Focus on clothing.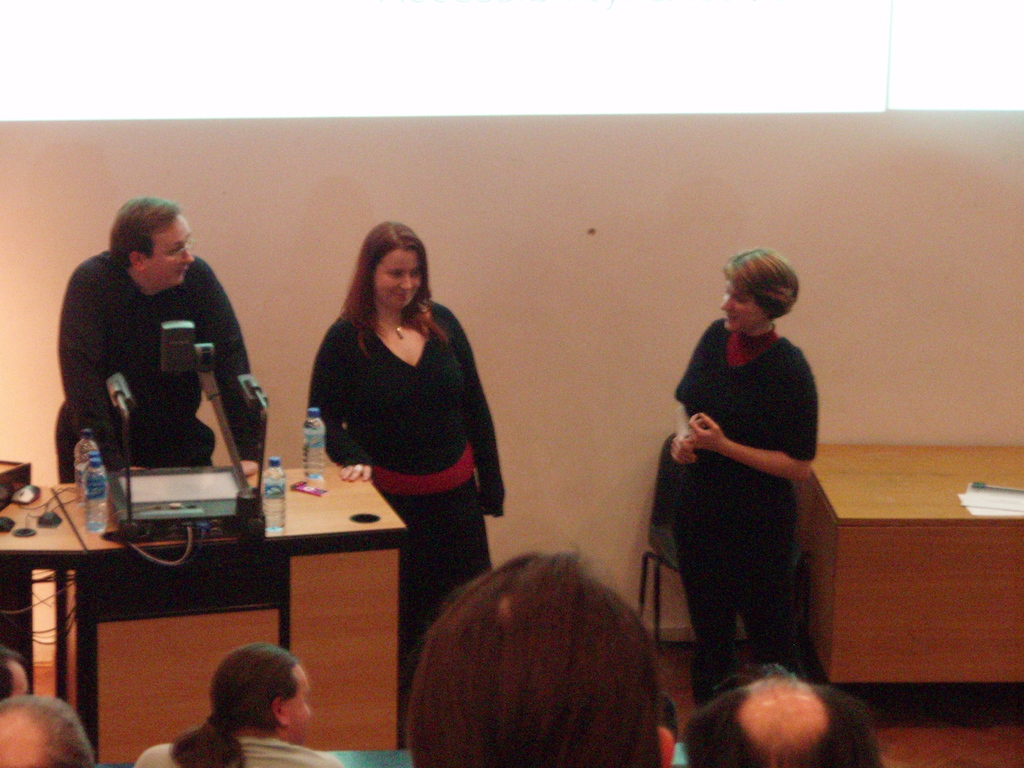
Focused at <box>308,297,508,737</box>.
